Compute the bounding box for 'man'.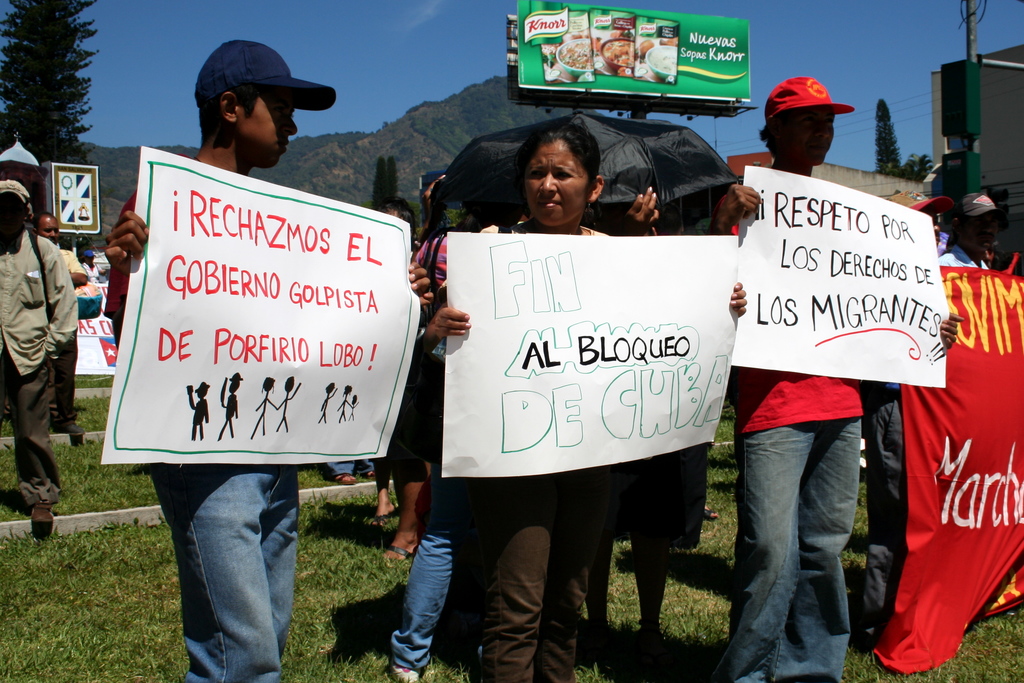
left=706, top=72, right=961, bottom=682.
